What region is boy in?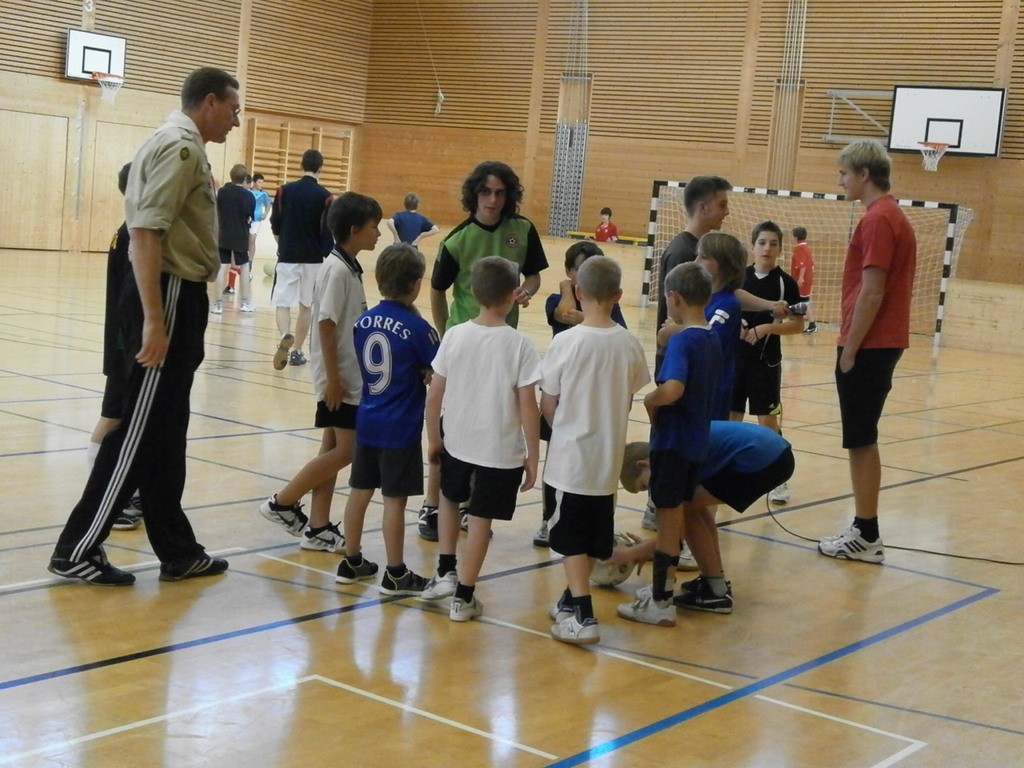
[740, 219, 805, 506].
